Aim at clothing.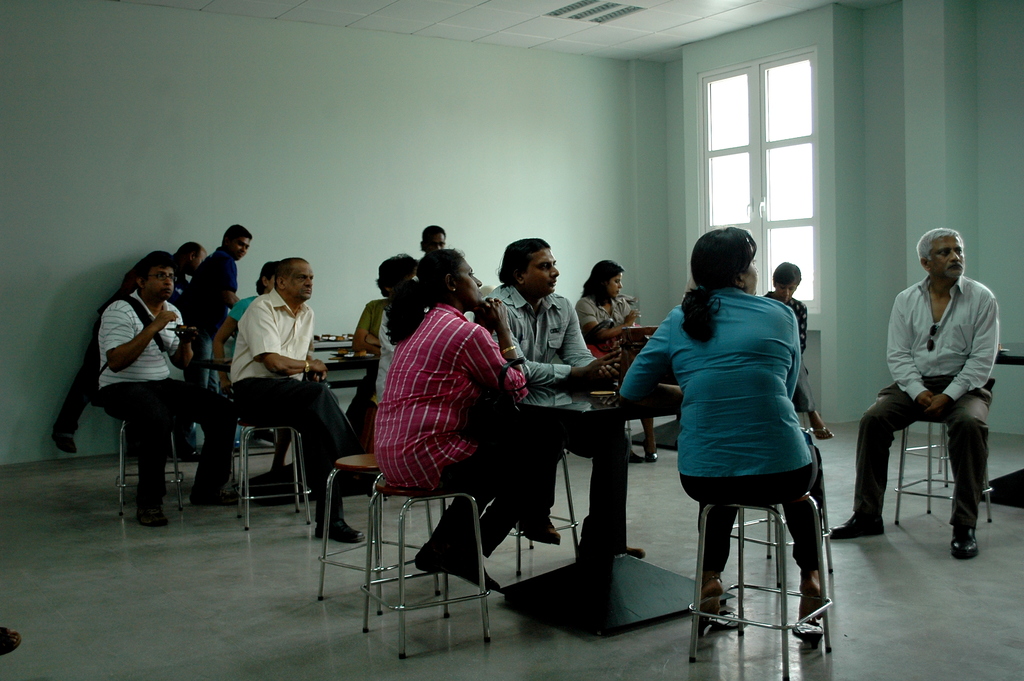
Aimed at 614, 283, 843, 576.
